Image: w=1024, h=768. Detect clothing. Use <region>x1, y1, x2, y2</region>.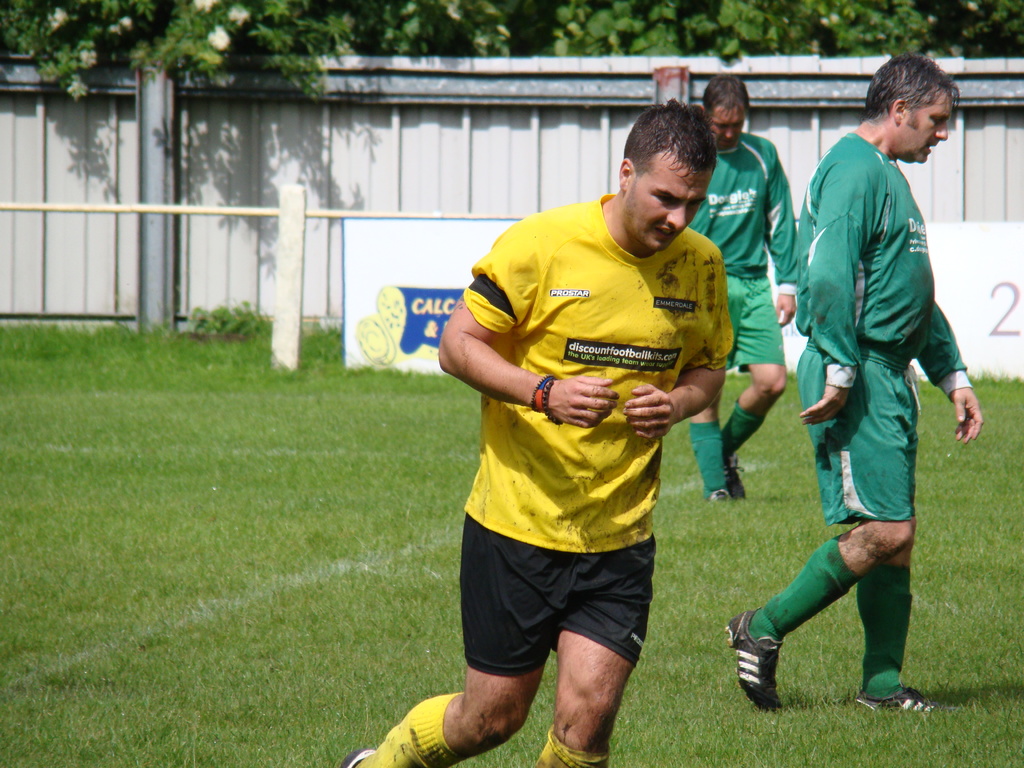
<region>786, 125, 973, 522</region>.
